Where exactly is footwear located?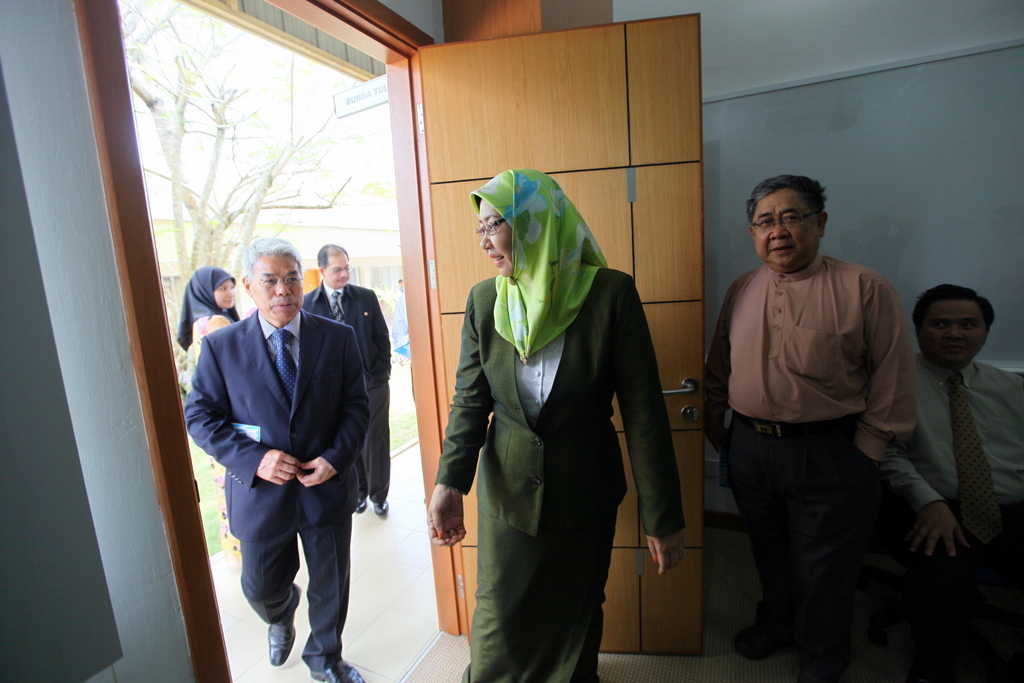
Its bounding box is (x1=351, y1=490, x2=374, y2=516).
